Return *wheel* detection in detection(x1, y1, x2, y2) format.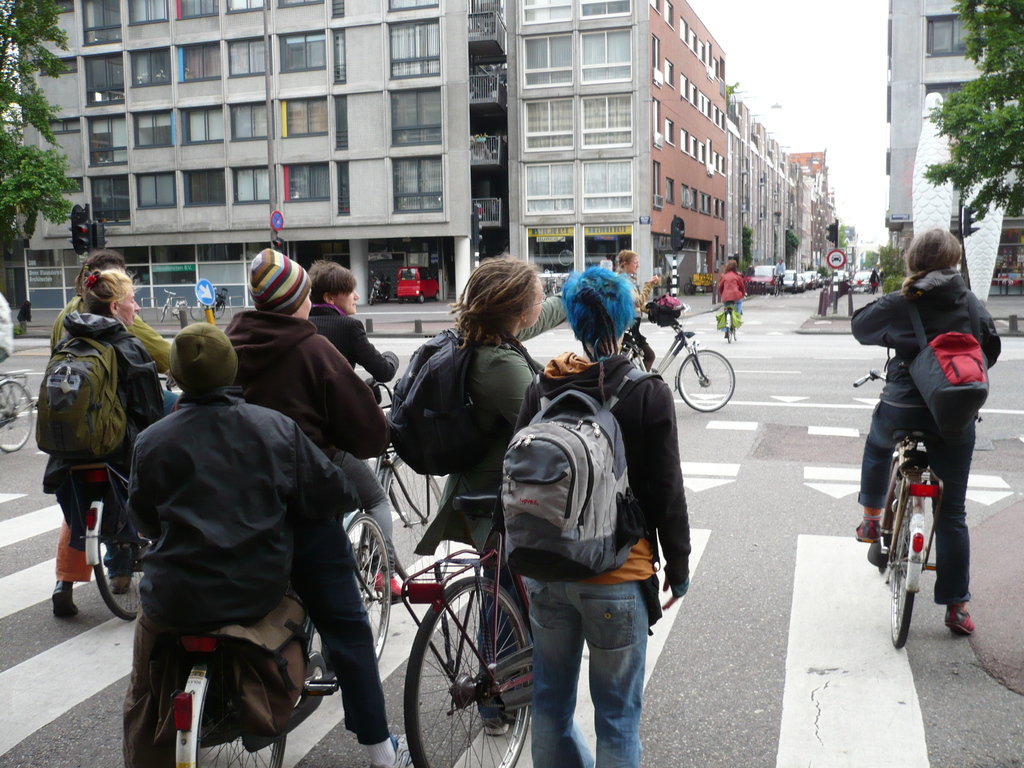
detection(725, 326, 732, 344).
